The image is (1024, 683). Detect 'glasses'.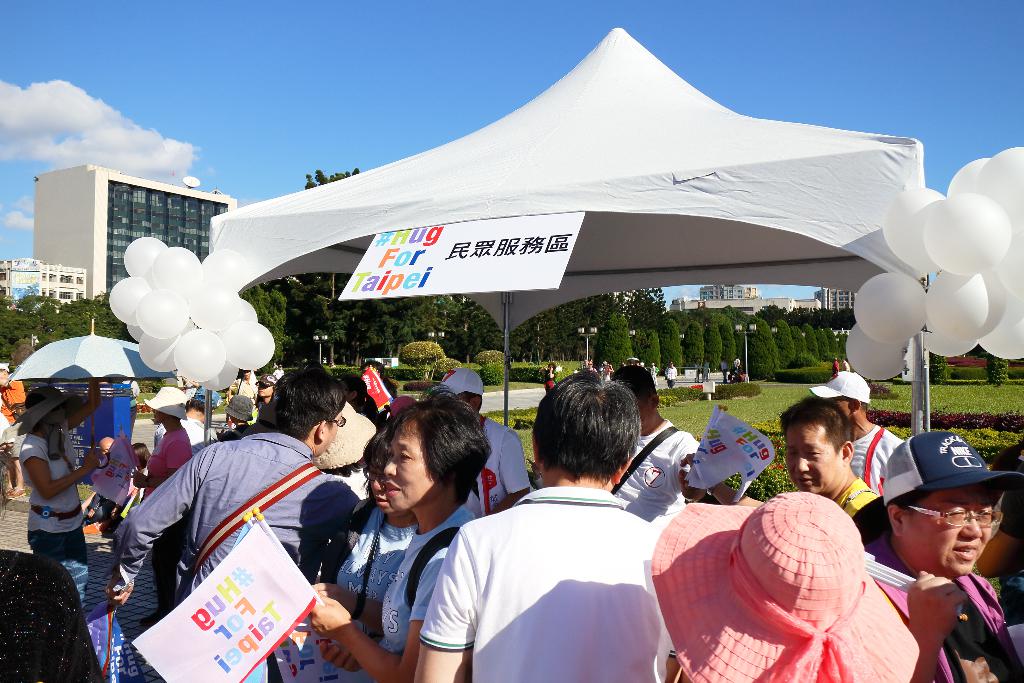
Detection: bbox=[362, 466, 386, 484].
